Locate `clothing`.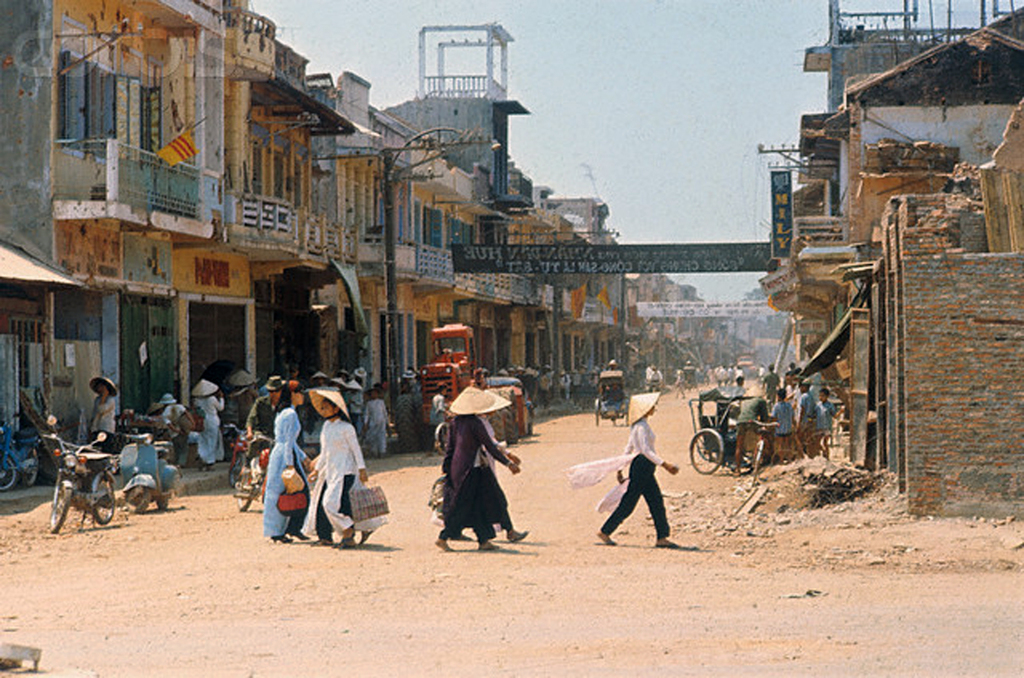
Bounding box: 787, 372, 797, 392.
